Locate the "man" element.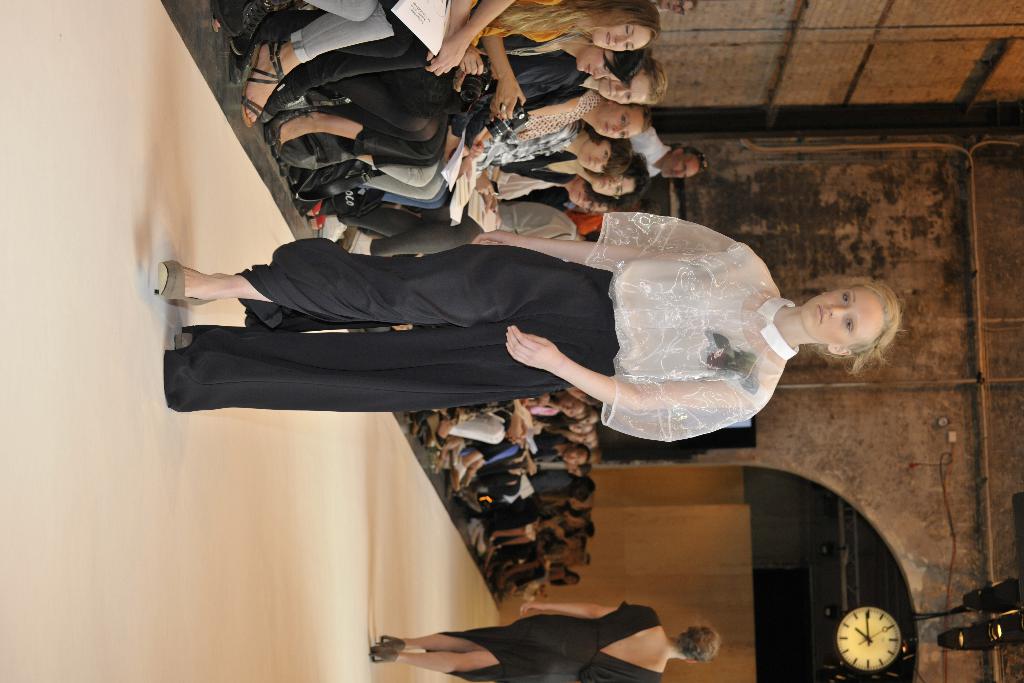
Element bbox: locate(632, 123, 702, 180).
